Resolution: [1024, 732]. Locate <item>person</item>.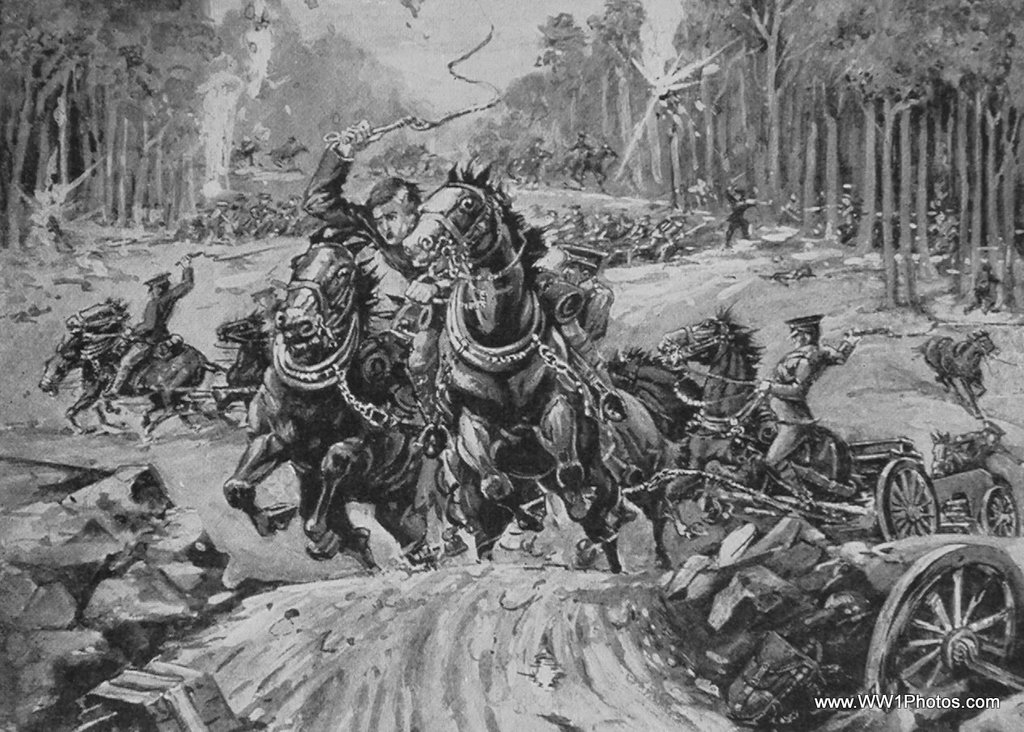
bbox(723, 179, 765, 253).
